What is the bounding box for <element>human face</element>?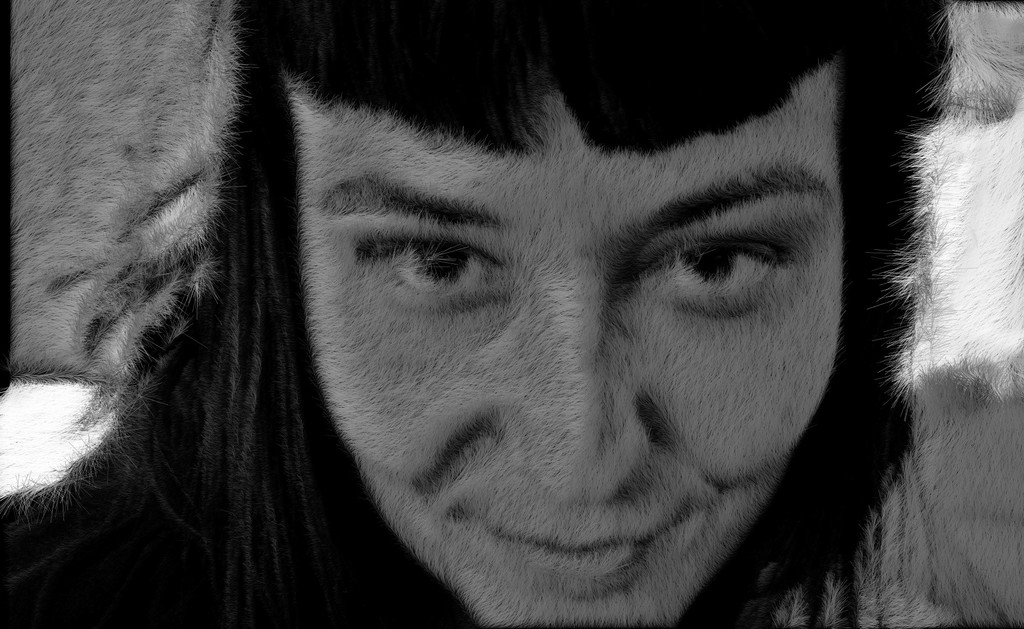
x1=284, y1=56, x2=839, y2=628.
